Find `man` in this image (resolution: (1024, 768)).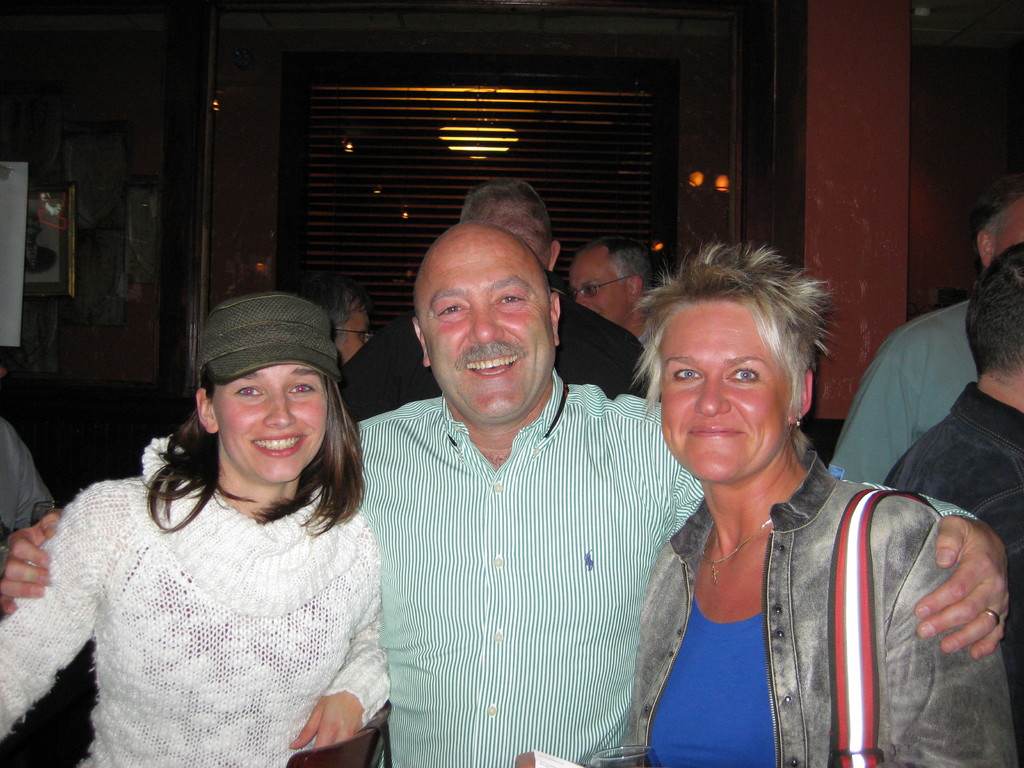
881, 241, 1023, 591.
